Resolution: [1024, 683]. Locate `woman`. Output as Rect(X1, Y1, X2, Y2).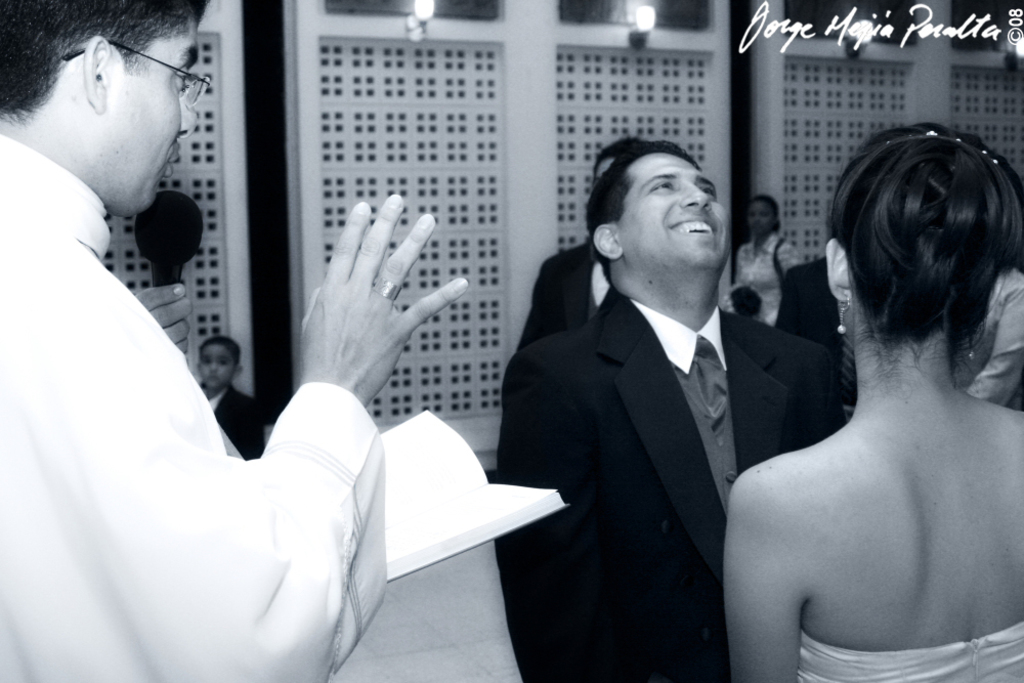
Rect(719, 194, 803, 327).
